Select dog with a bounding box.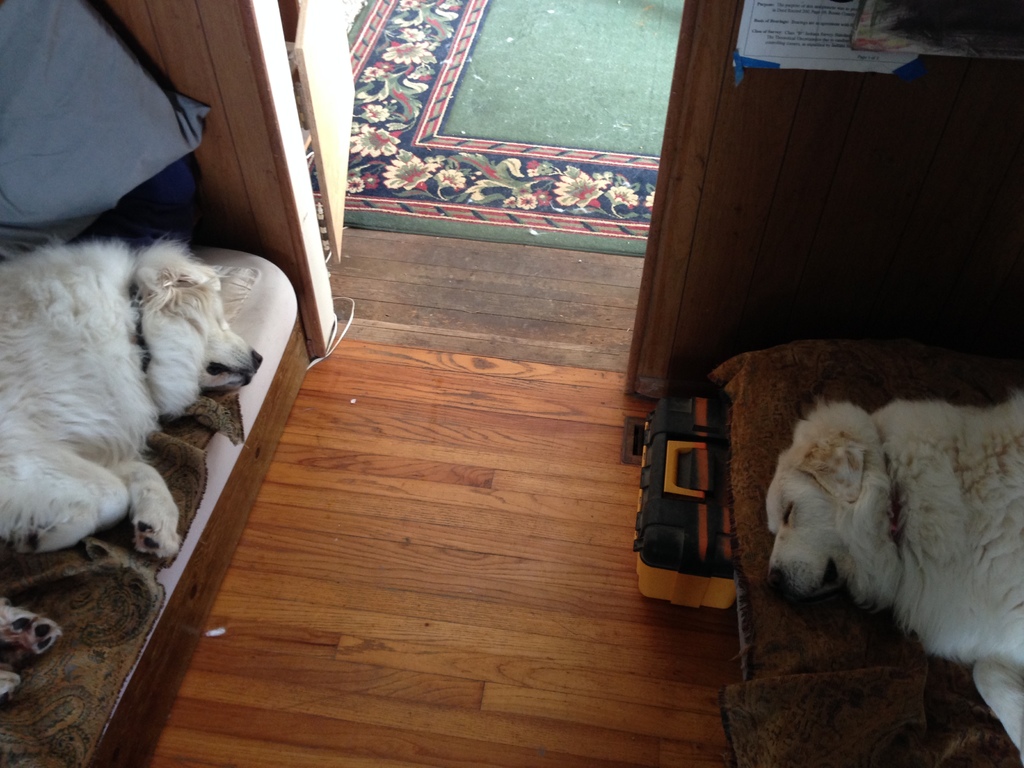
pyautogui.locateOnScreen(758, 387, 1023, 767).
